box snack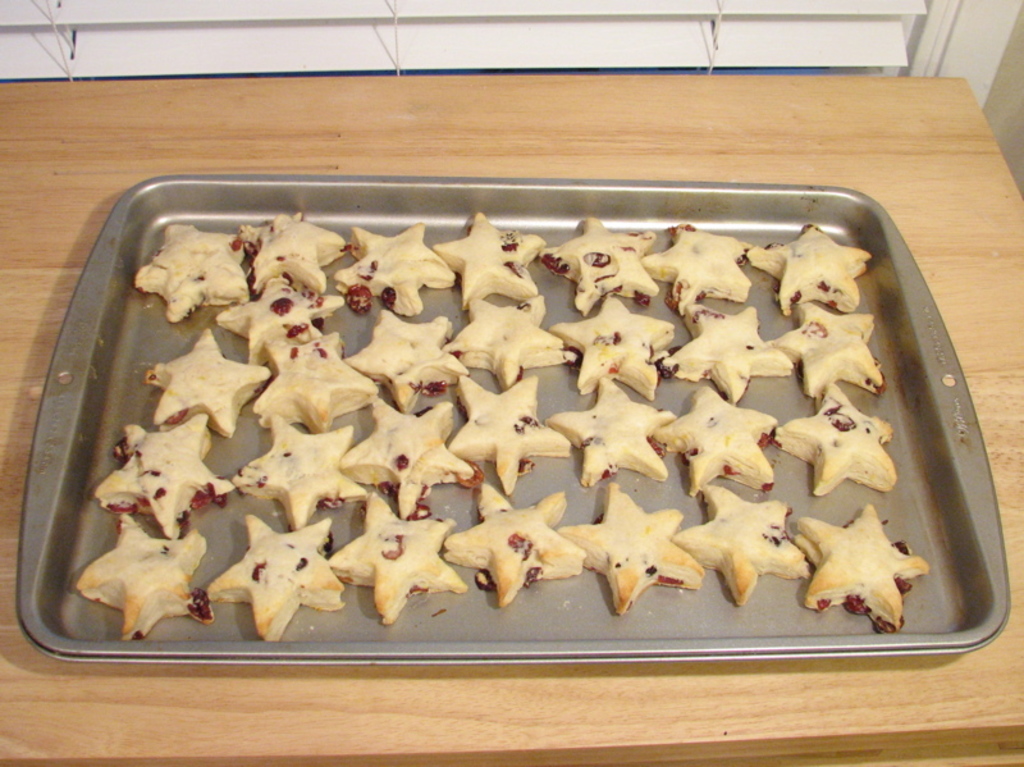
left=140, top=219, right=250, bottom=315
